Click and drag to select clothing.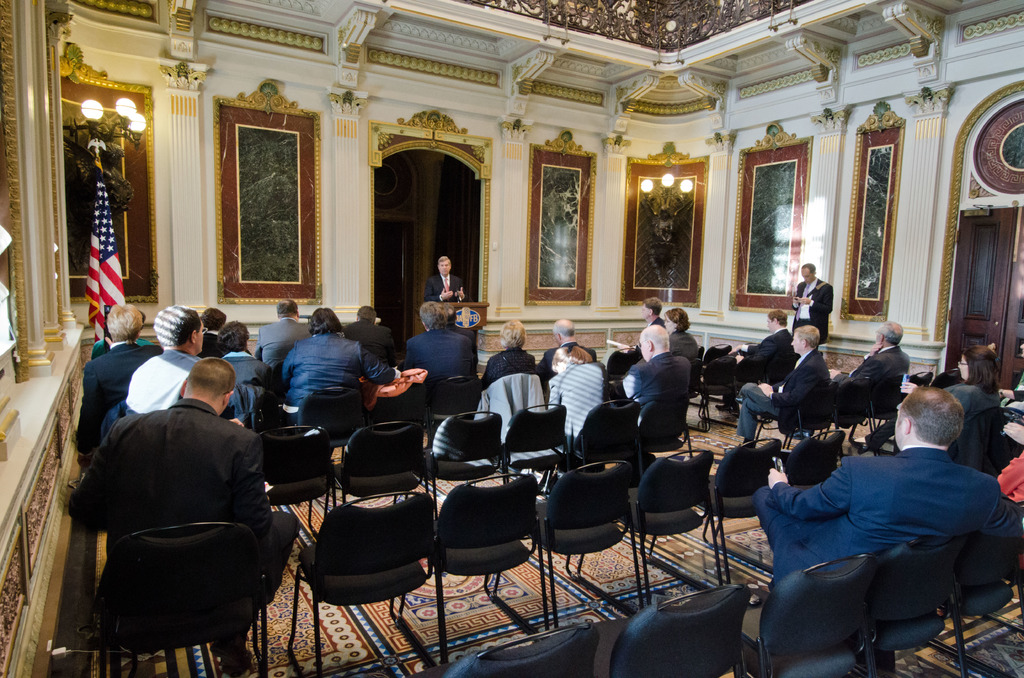
Selection: (615,350,689,421).
